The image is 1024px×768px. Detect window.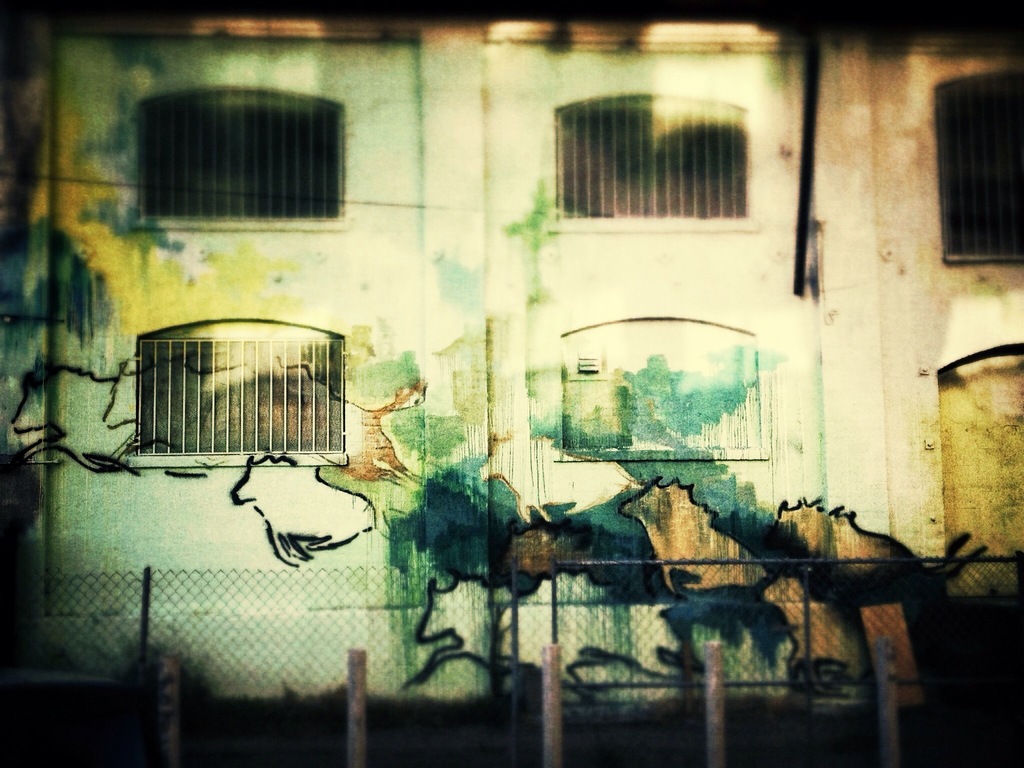
Detection: BBox(561, 307, 768, 468).
